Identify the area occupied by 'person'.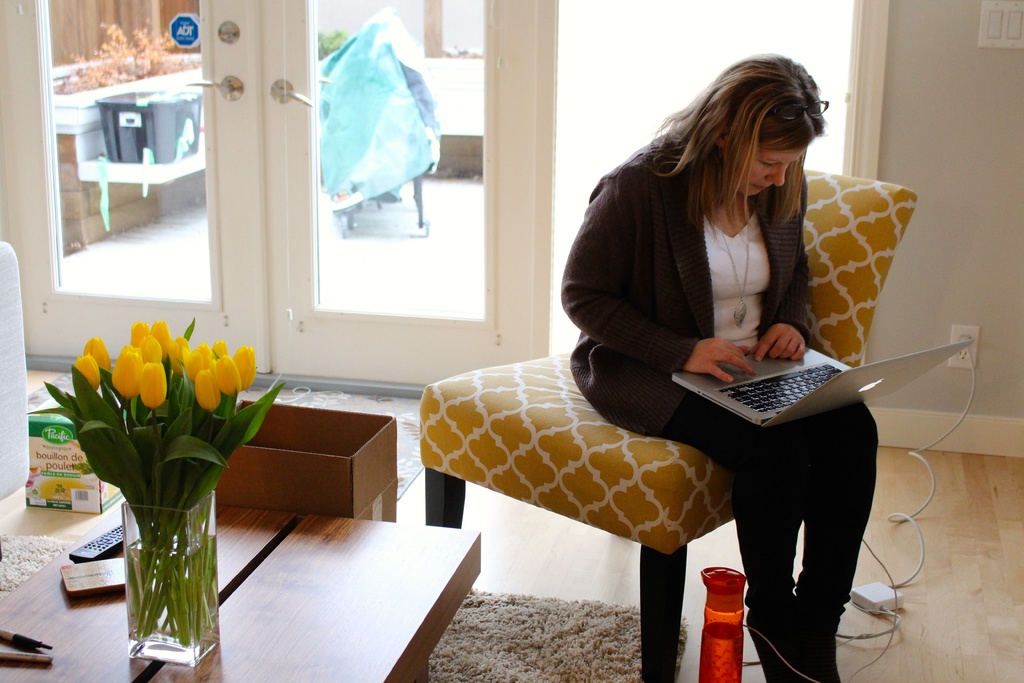
Area: [x1=564, y1=54, x2=880, y2=682].
